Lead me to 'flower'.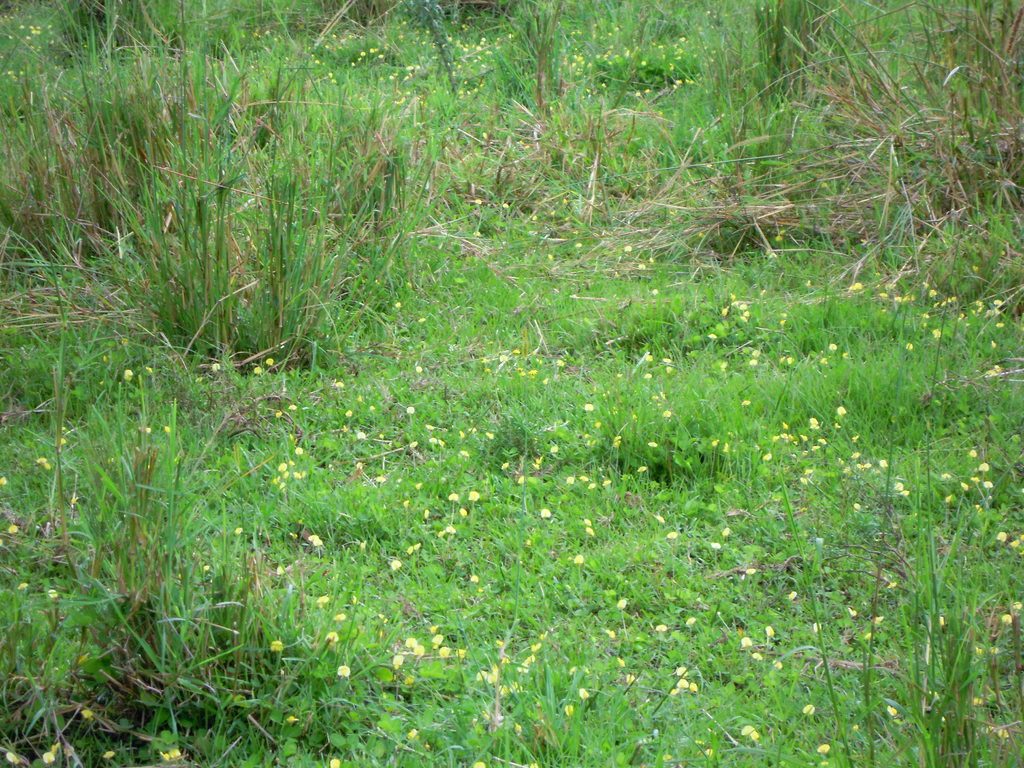
Lead to [x1=389, y1=560, x2=404, y2=570].
